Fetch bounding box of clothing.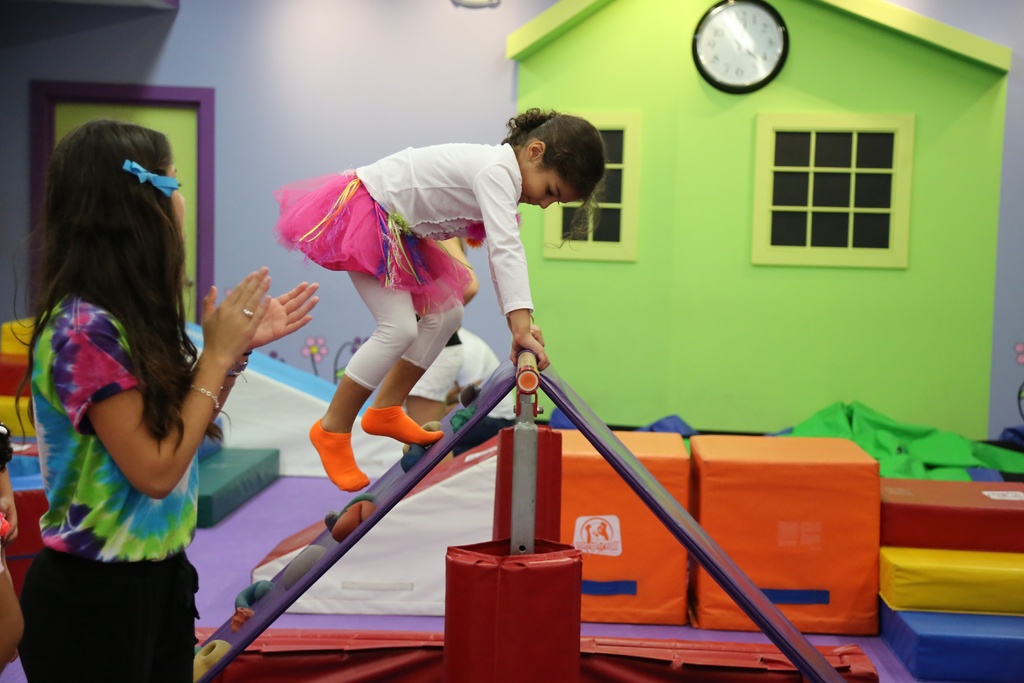
Bbox: bbox(26, 301, 207, 682).
